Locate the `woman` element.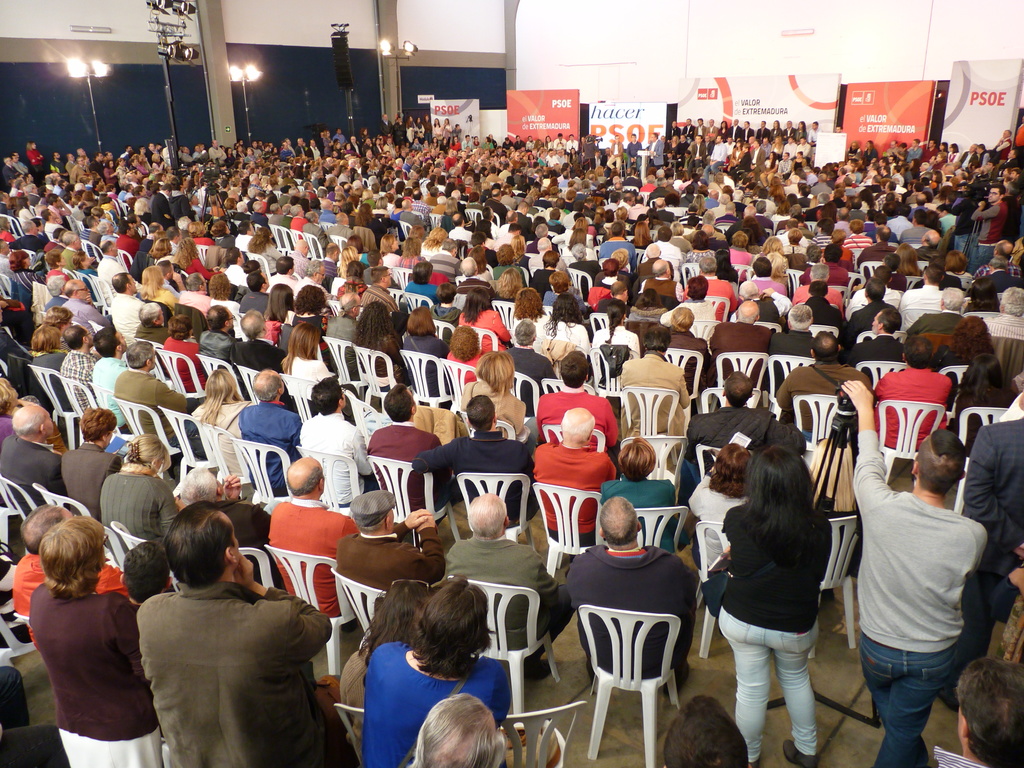
Element bbox: (370, 231, 407, 278).
